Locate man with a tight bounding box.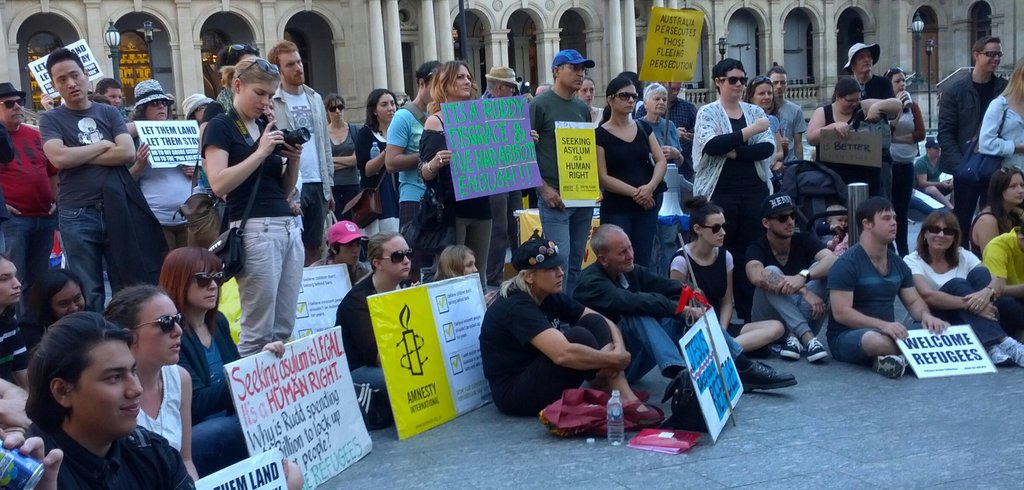
{"left": 0, "top": 79, "right": 61, "bottom": 319}.
